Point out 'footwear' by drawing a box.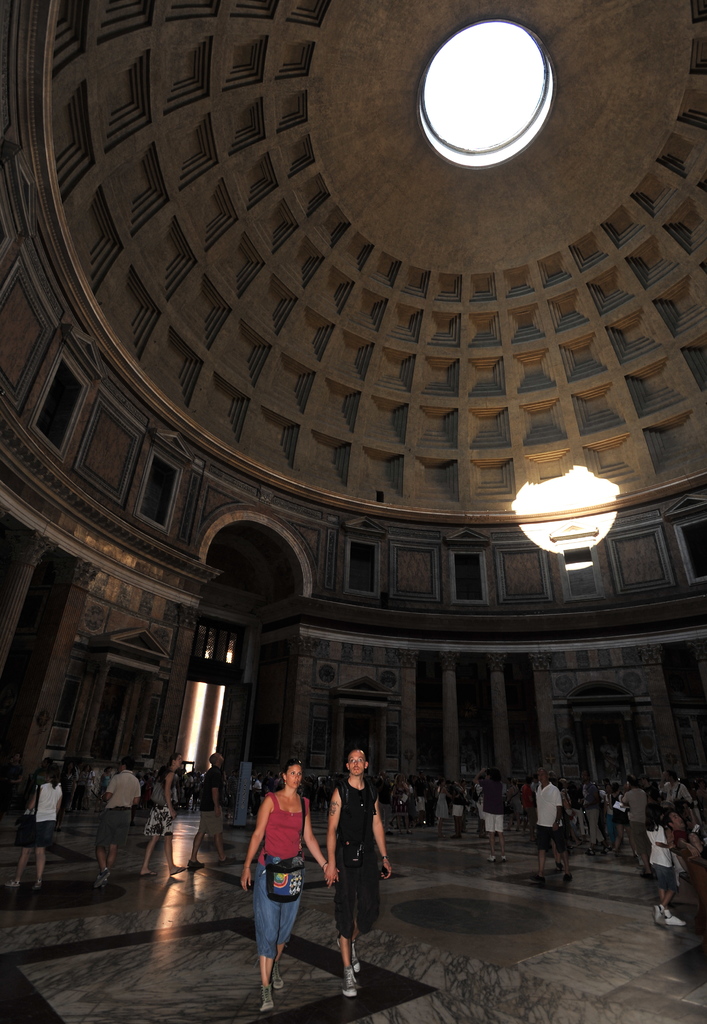
detection(256, 988, 275, 1012).
